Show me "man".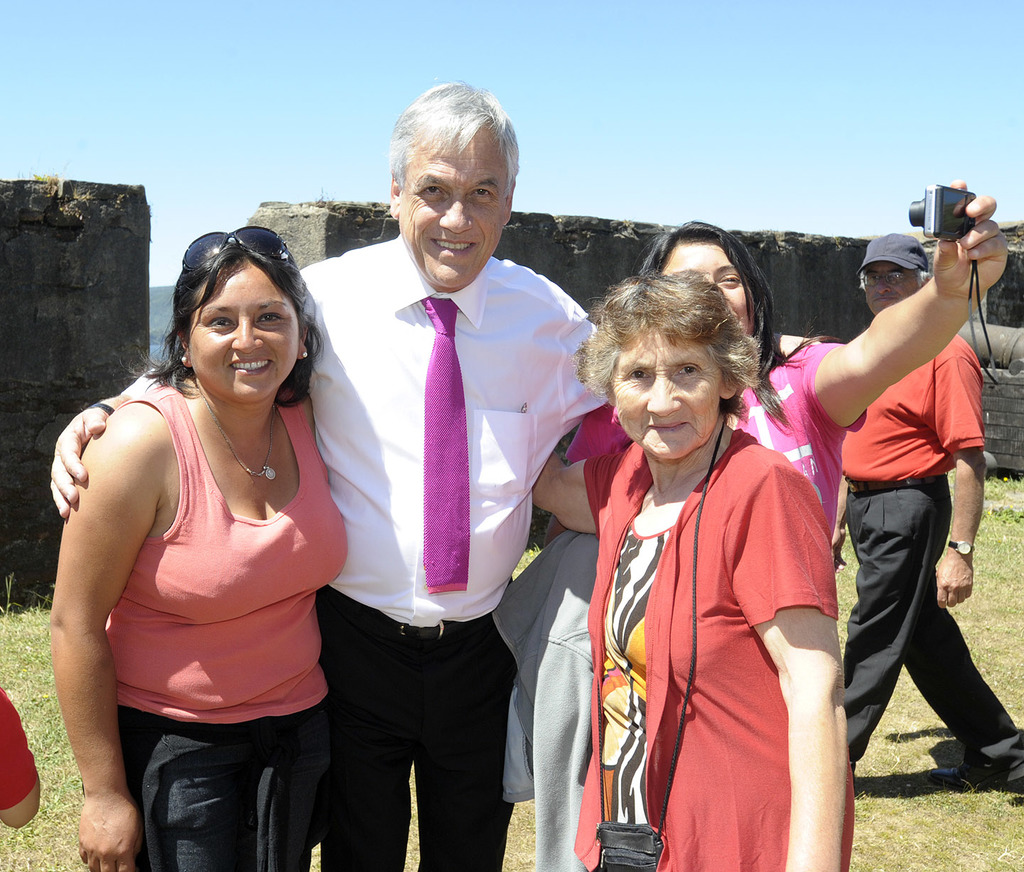
"man" is here: left=50, top=77, right=821, bottom=871.
